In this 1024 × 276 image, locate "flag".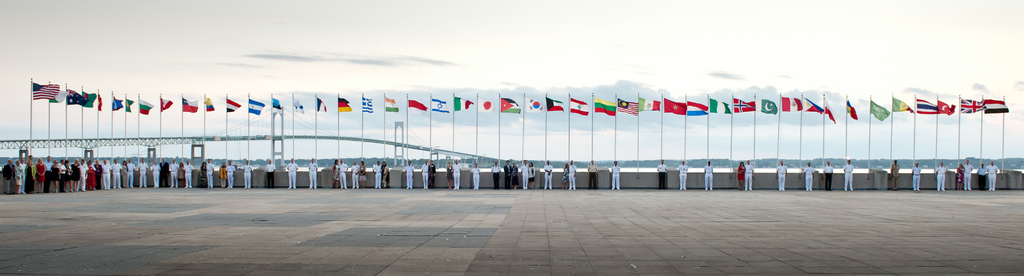
Bounding box: (453, 97, 475, 111).
